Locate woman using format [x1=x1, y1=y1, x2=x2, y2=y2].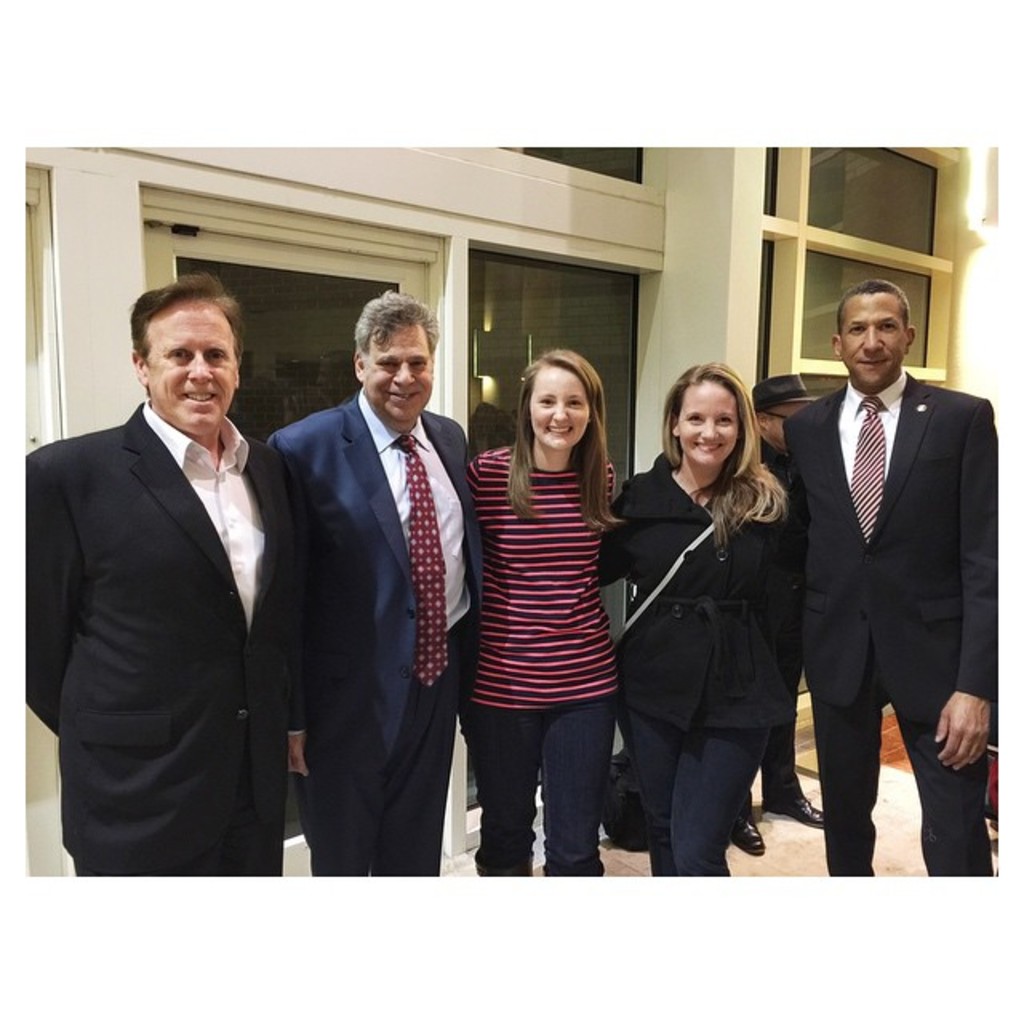
[x1=627, y1=374, x2=806, y2=880].
